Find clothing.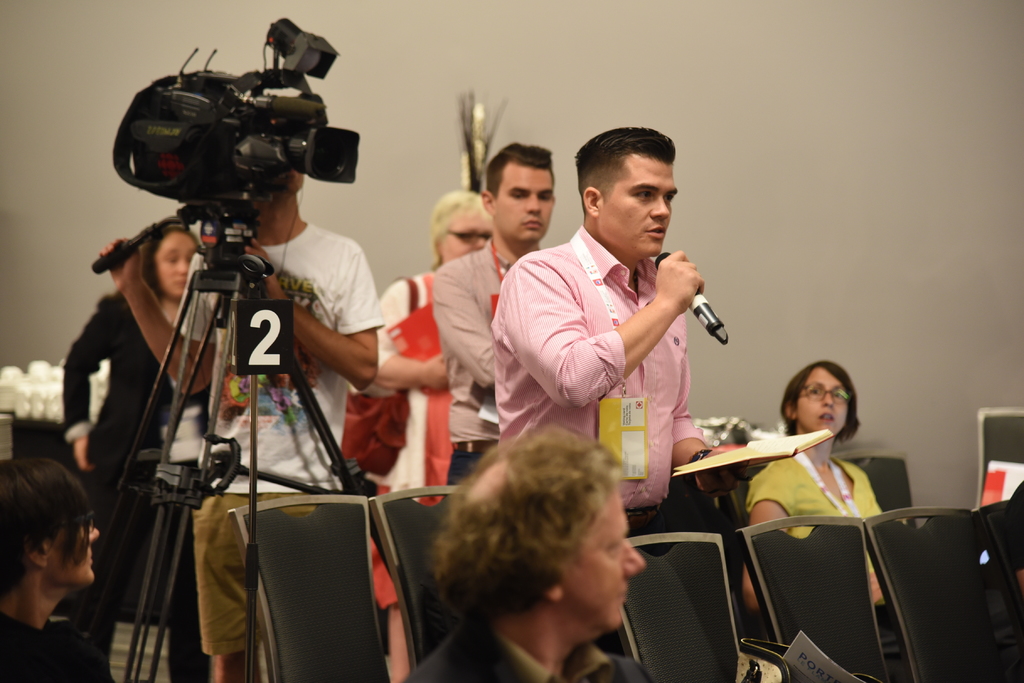
bbox=[177, 222, 385, 659].
